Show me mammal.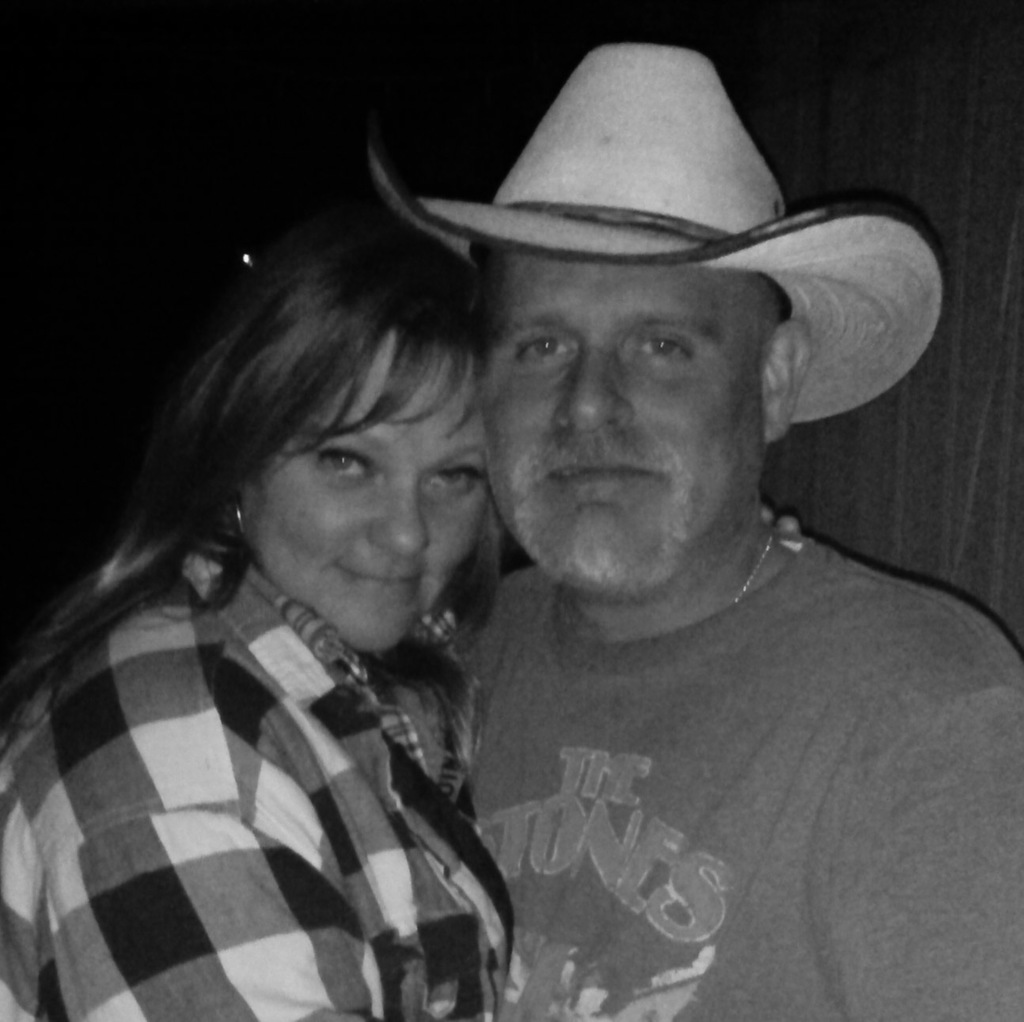
mammal is here: 336, 97, 1023, 996.
